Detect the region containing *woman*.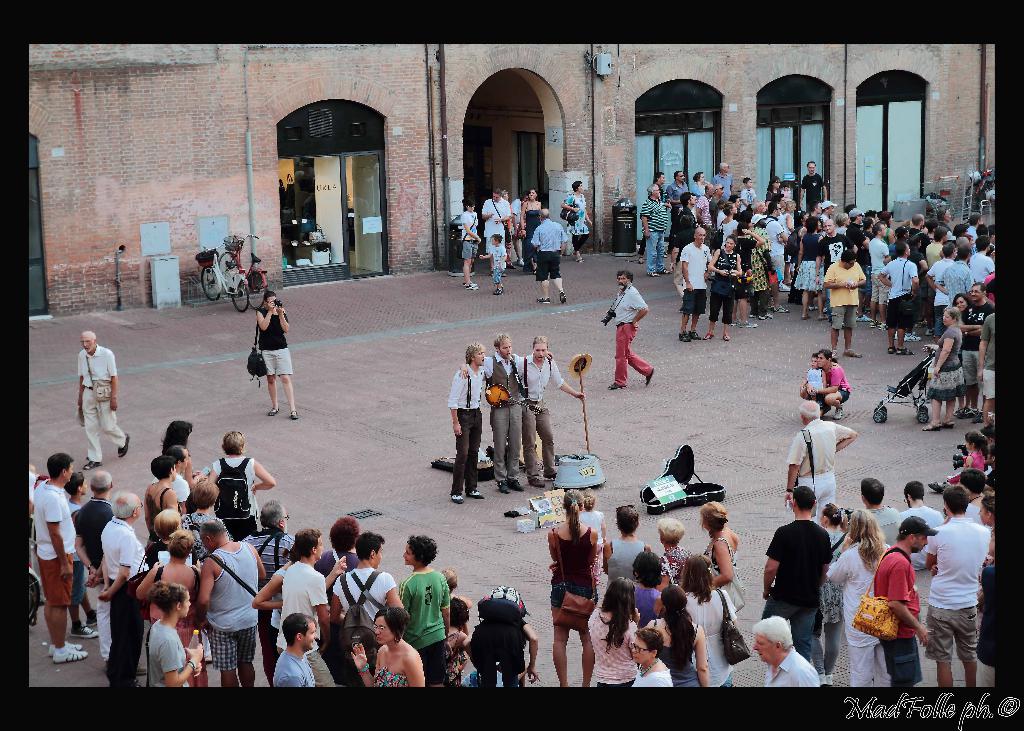
822:506:893:687.
